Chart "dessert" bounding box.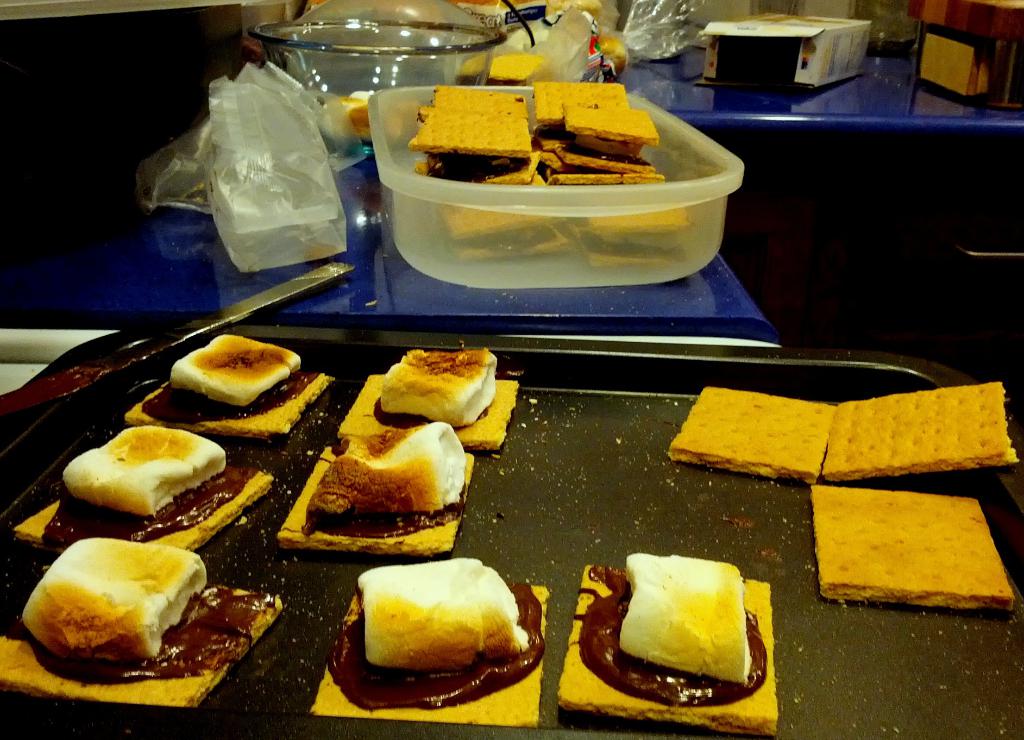
Charted: locate(552, 561, 783, 736).
